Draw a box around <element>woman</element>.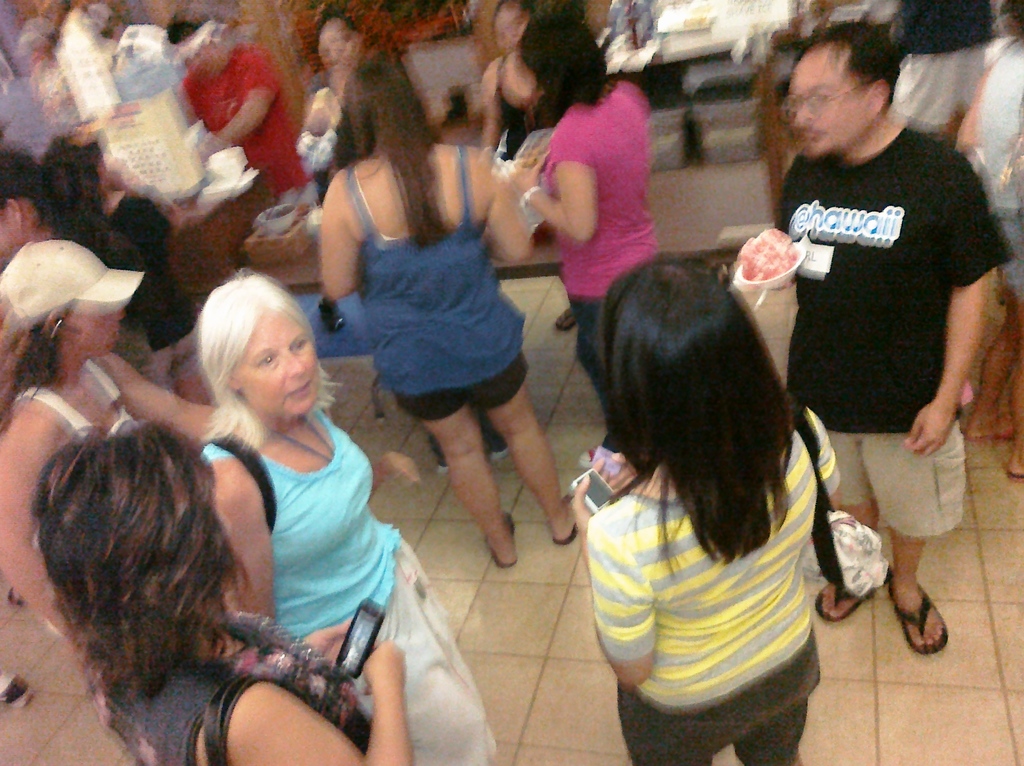
(195, 267, 502, 765).
